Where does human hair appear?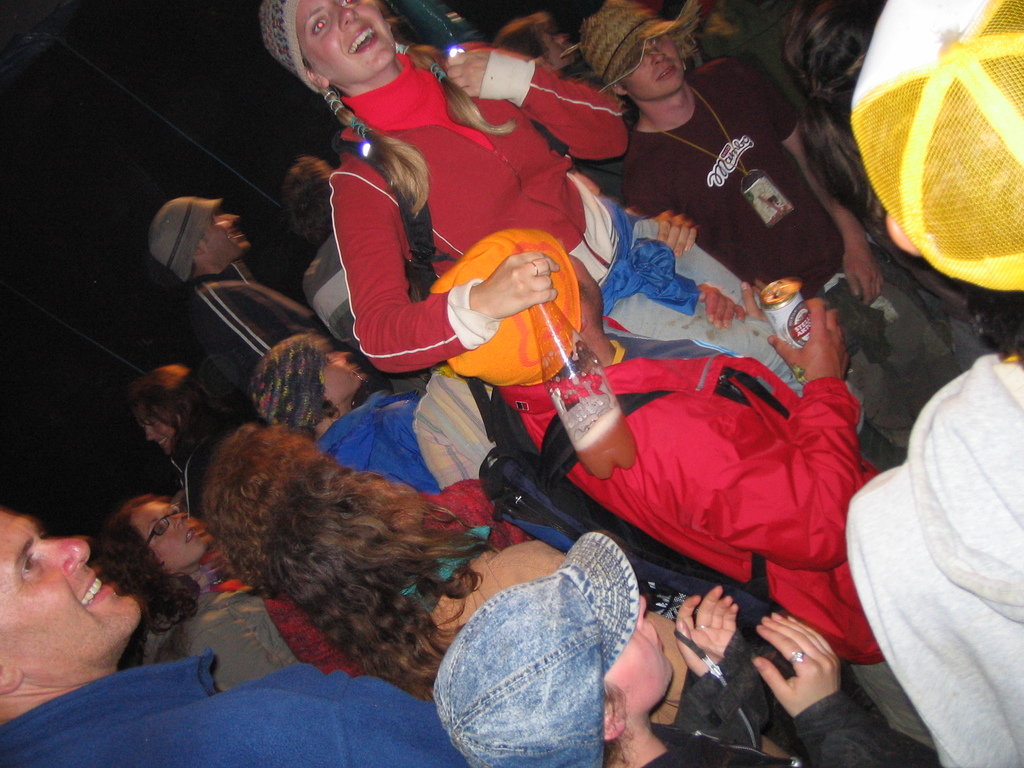
Appears at (left=599, top=677, right=639, bottom=767).
